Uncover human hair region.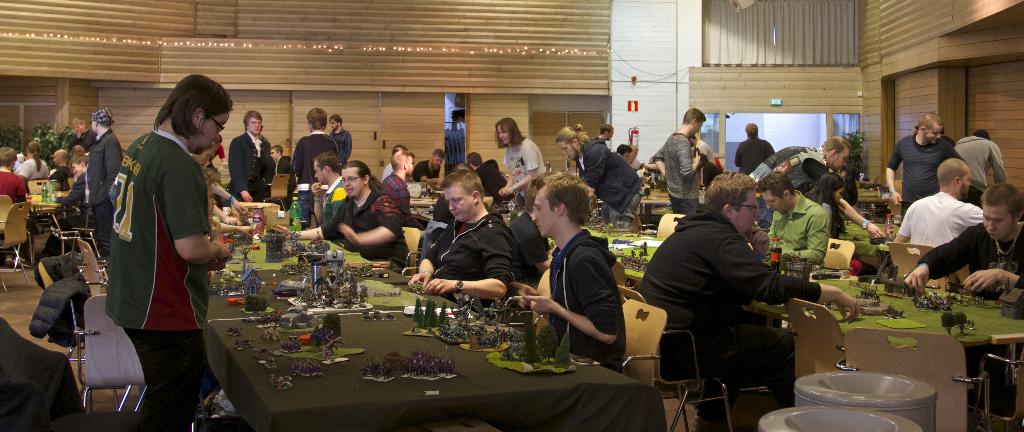
Uncovered: <box>980,179,1023,222</box>.
